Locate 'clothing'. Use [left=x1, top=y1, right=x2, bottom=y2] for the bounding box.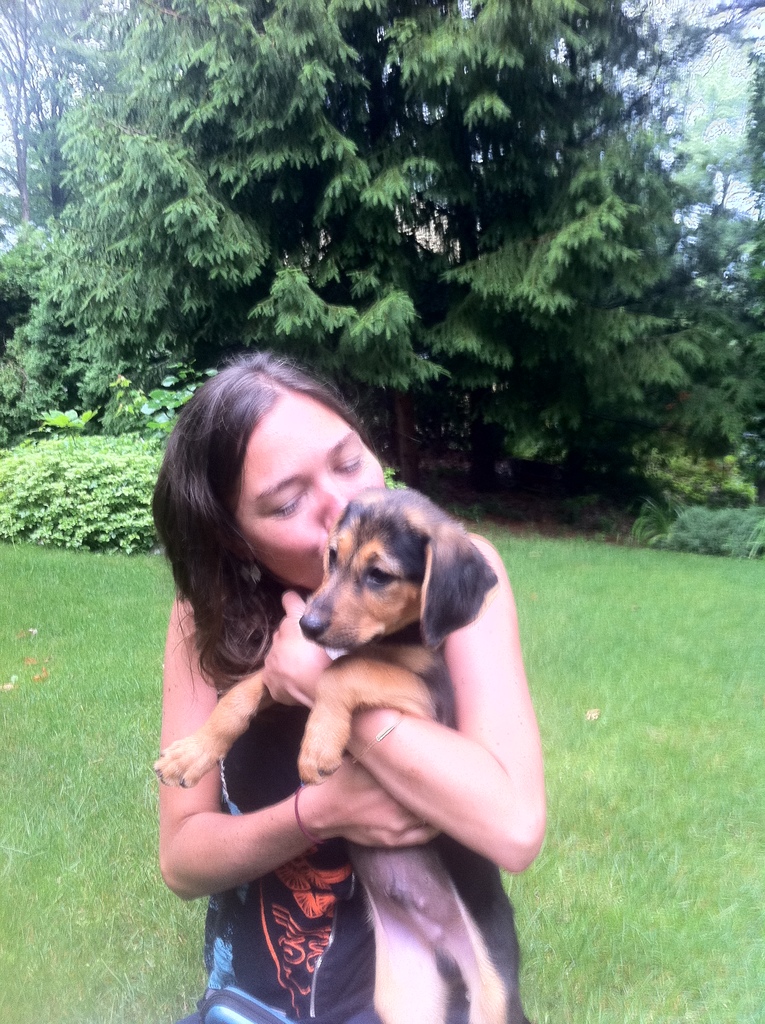
[left=199, top=556, right=442, bottom=1023].
